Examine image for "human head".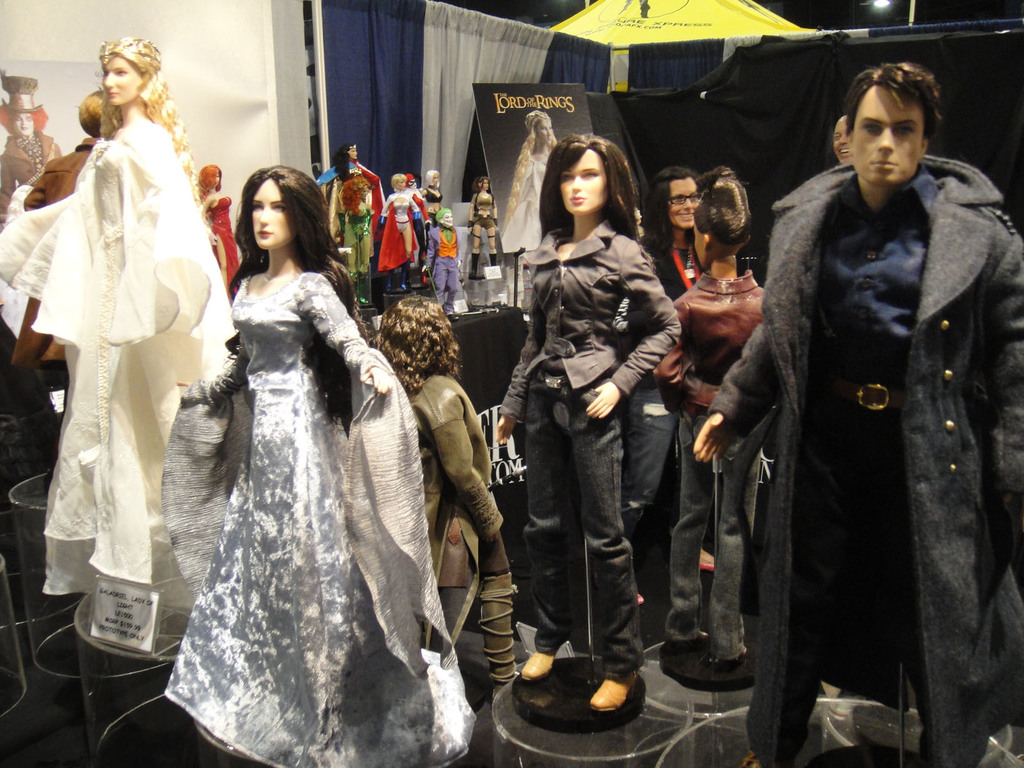
Examination result: [left=831, top=117, right=847, bottom=164].
